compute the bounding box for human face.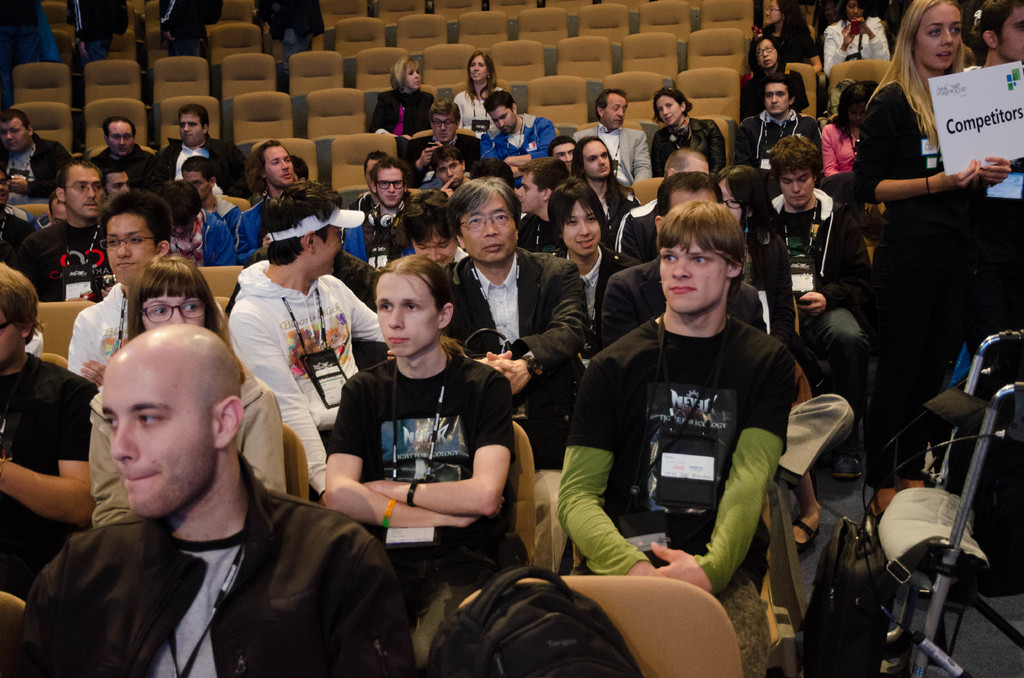
rect(912, 4, 962, 74).
